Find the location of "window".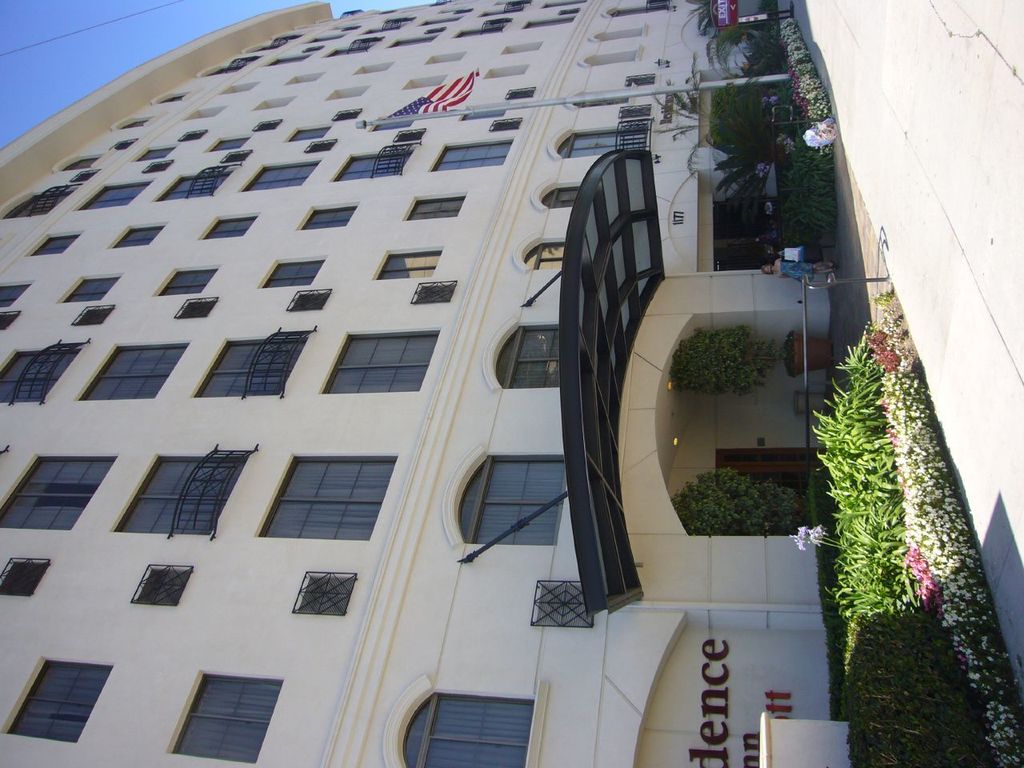
Location: x1=410, y1=194, x2=464, y2=222.
